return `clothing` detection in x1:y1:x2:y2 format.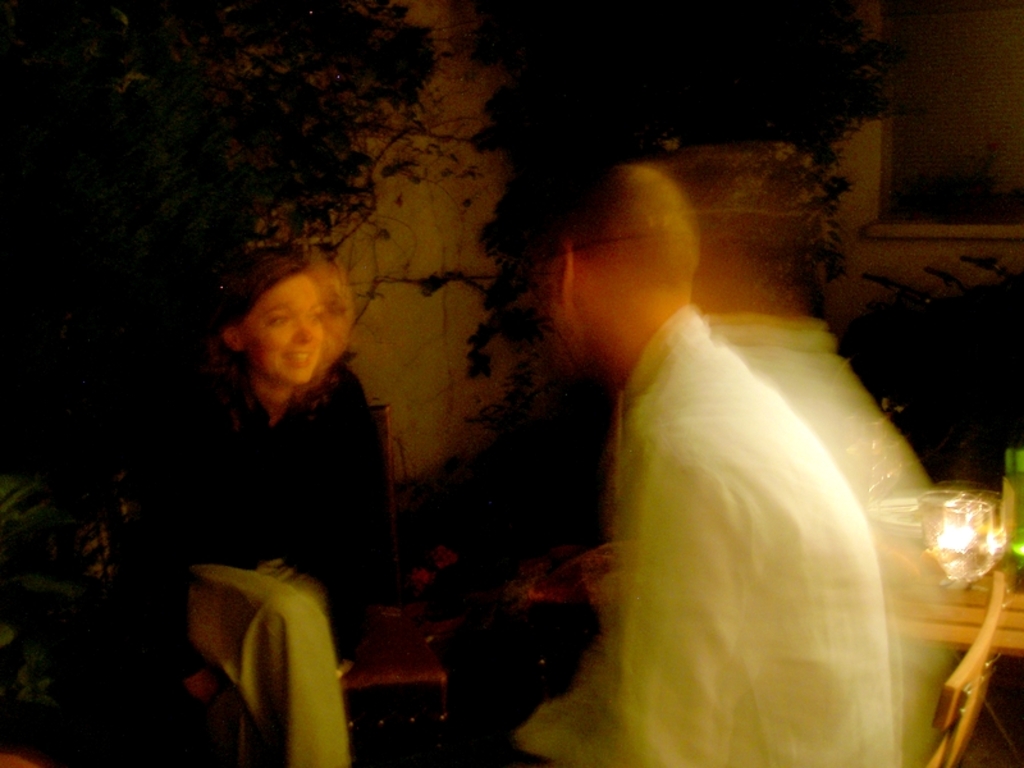
147:289:411:700.
